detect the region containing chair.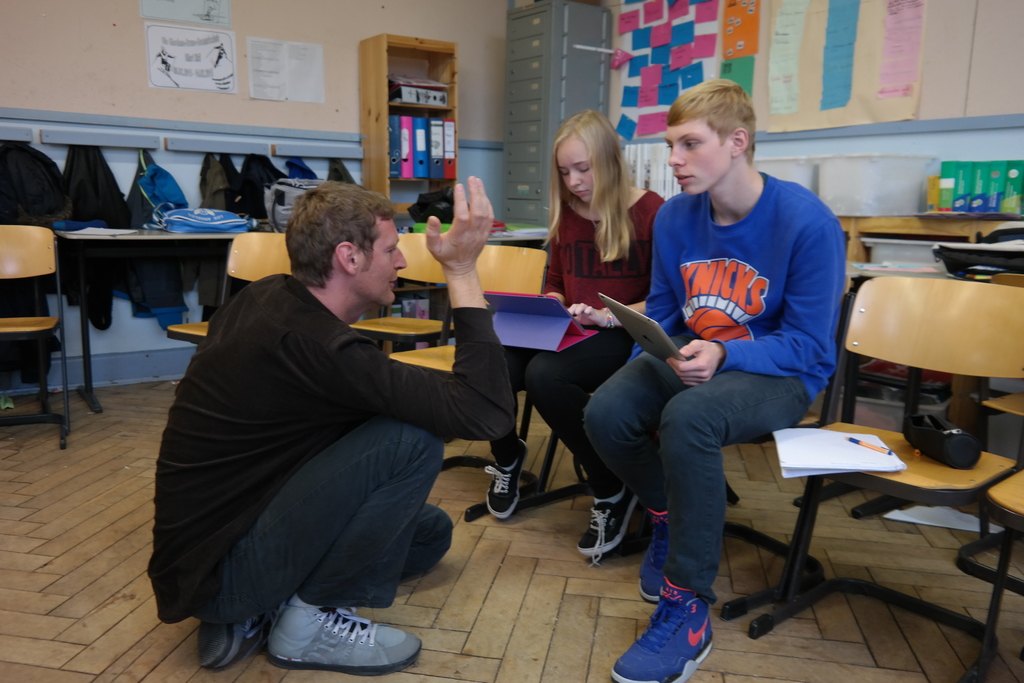
(left=166, top=233, right=295, bottom=350).
